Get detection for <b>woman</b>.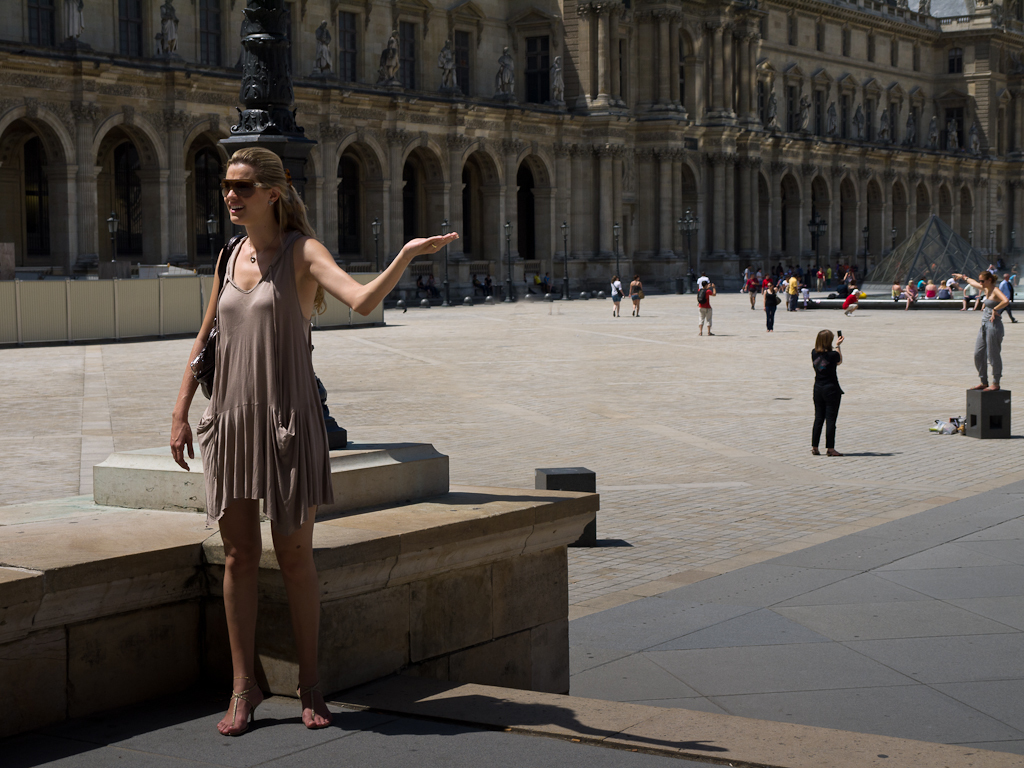
Detection: pyautogui.locateOnScreen(187, 153, 445, 641).
